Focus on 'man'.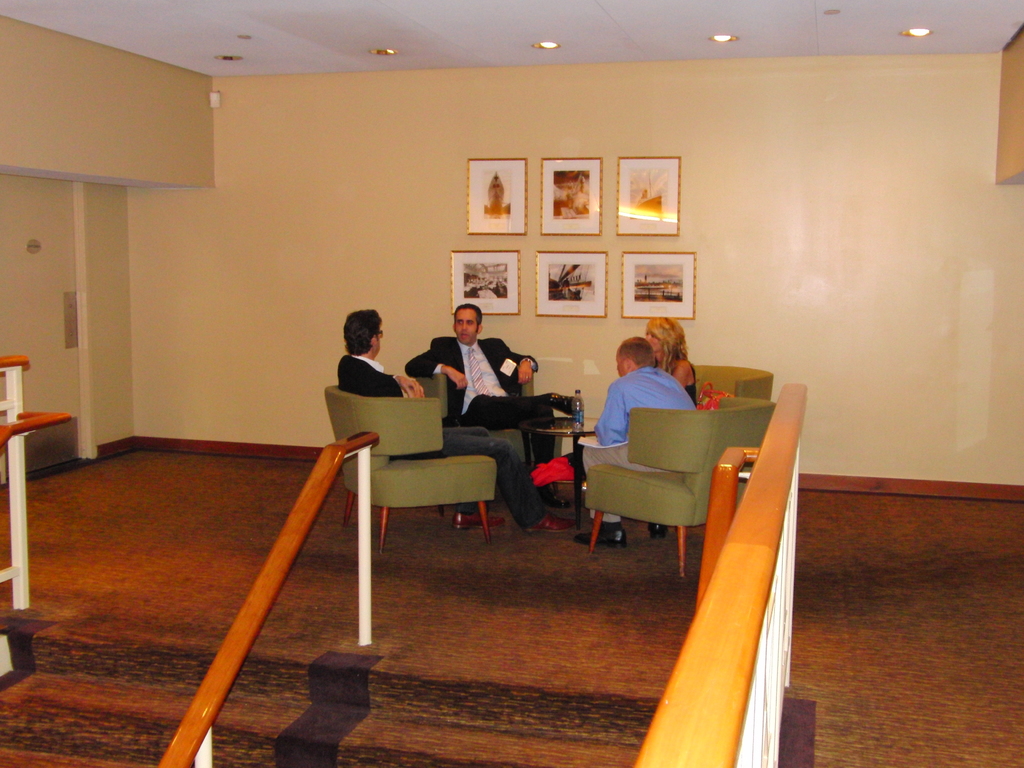
Focused at locate(404, 306, 574, 504).
